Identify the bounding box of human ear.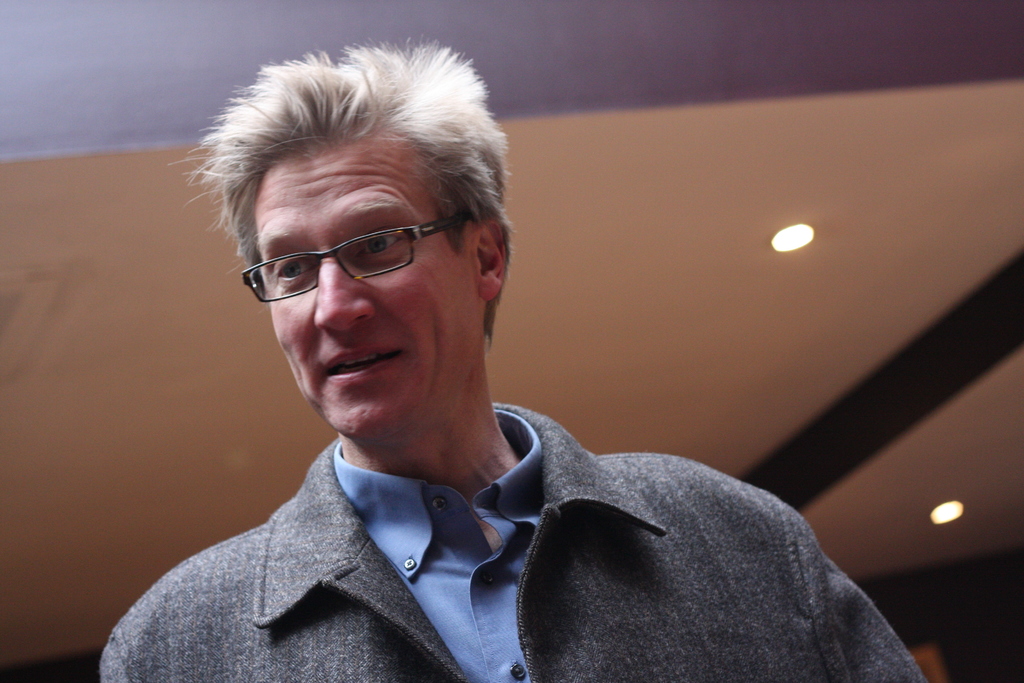
bbox(472, 222, 504, 300).
